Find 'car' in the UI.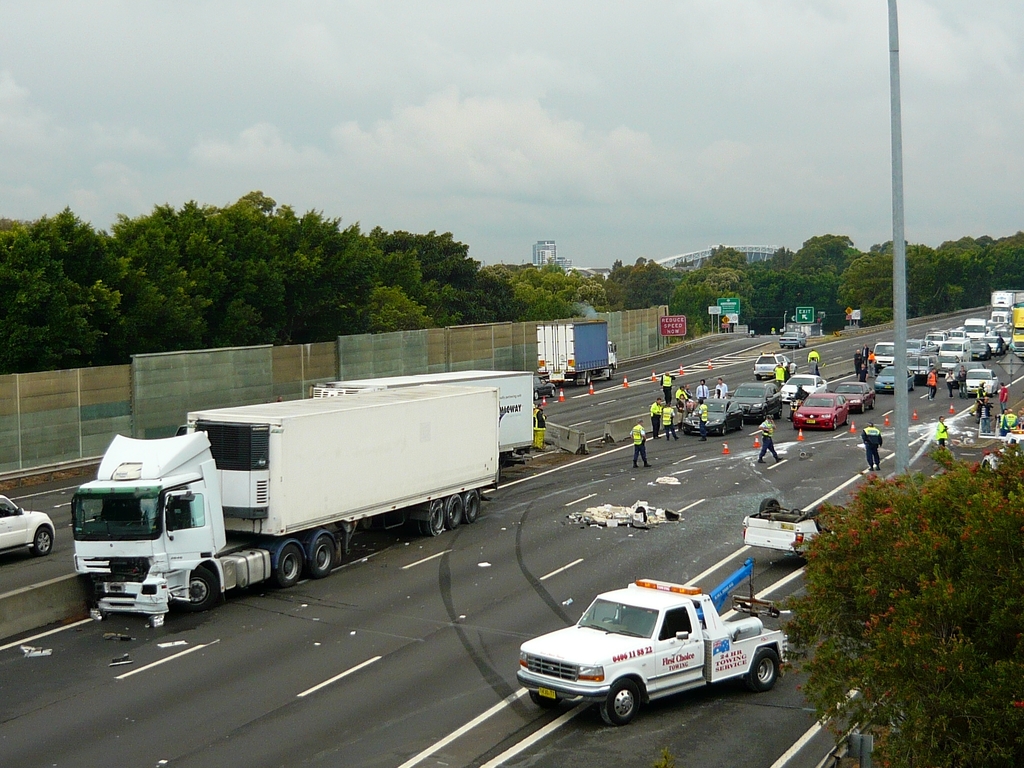
UI element at Rect(960, 368, 998, 397).
